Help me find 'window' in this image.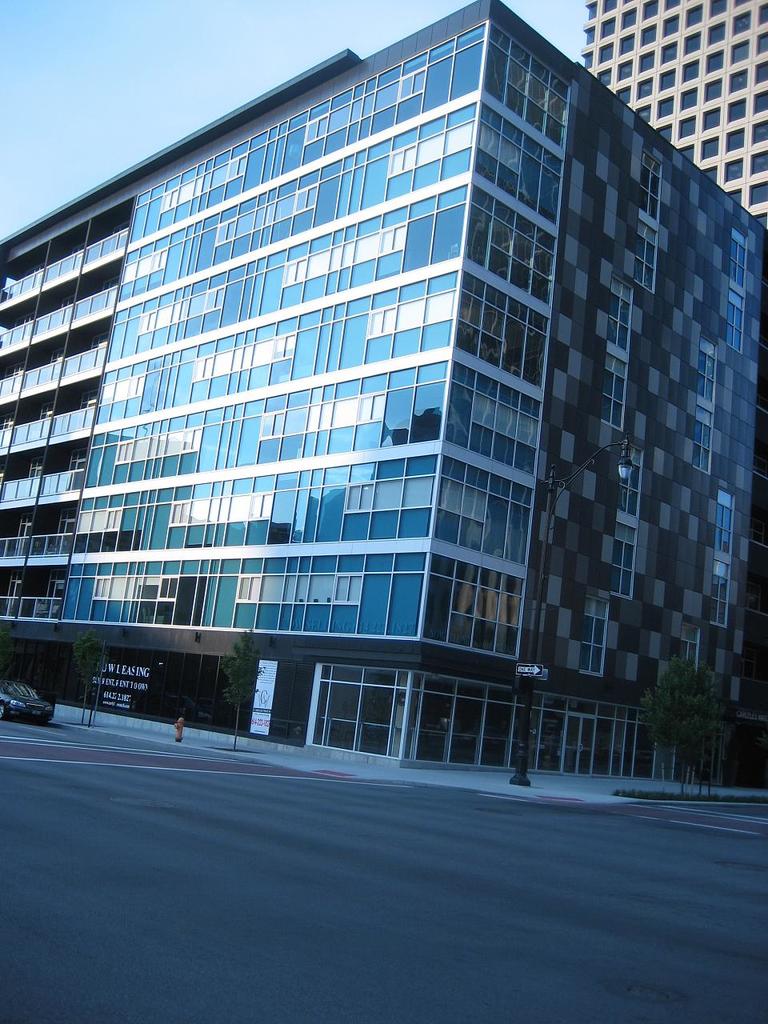
Found it: (678,411,718,477).
